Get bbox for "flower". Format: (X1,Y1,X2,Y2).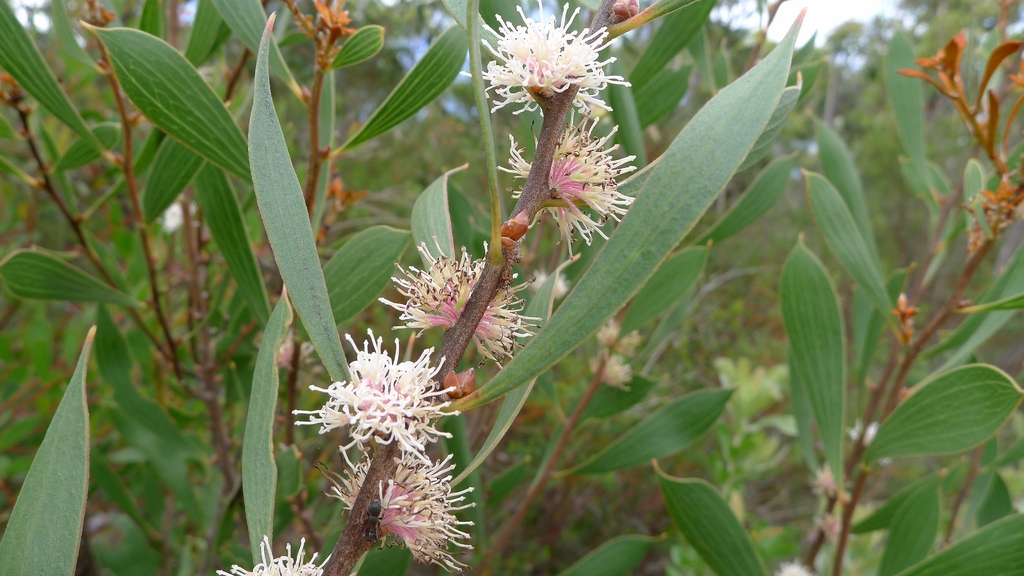
(397,240,527,374).
